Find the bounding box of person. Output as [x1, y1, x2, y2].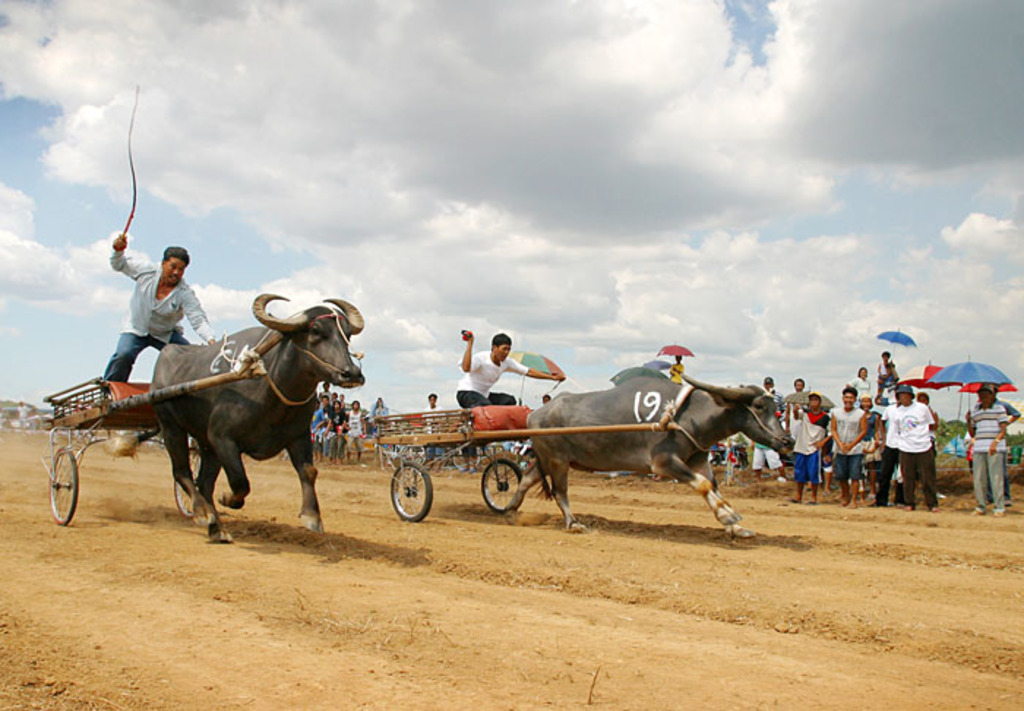
[870, 342, 907, 392].
